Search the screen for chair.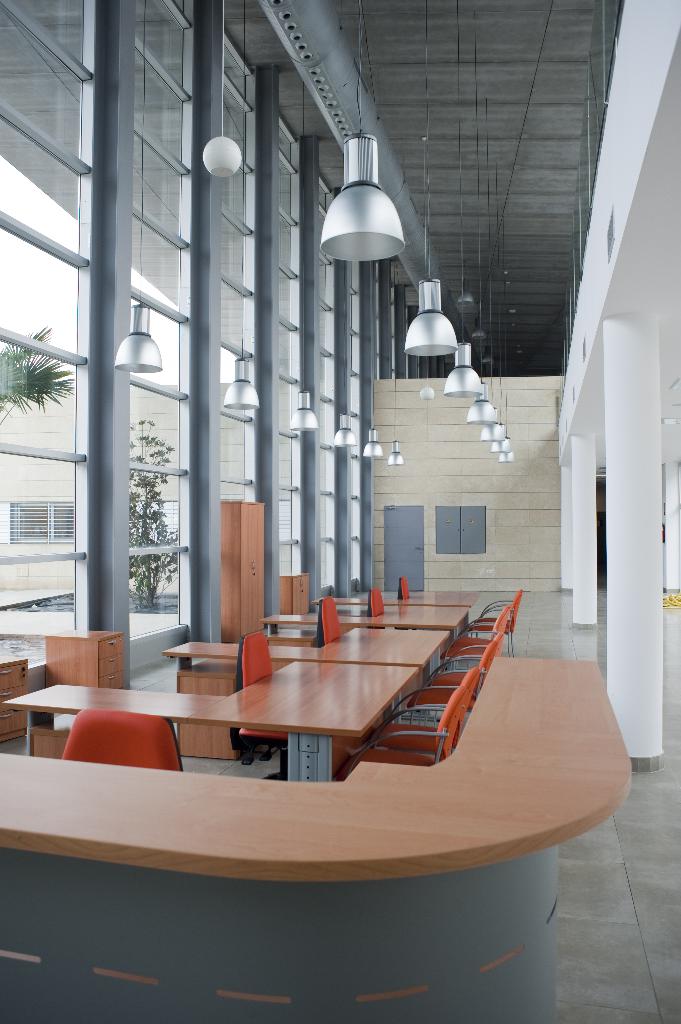
Found at rect(350, 681, 454, 777).
